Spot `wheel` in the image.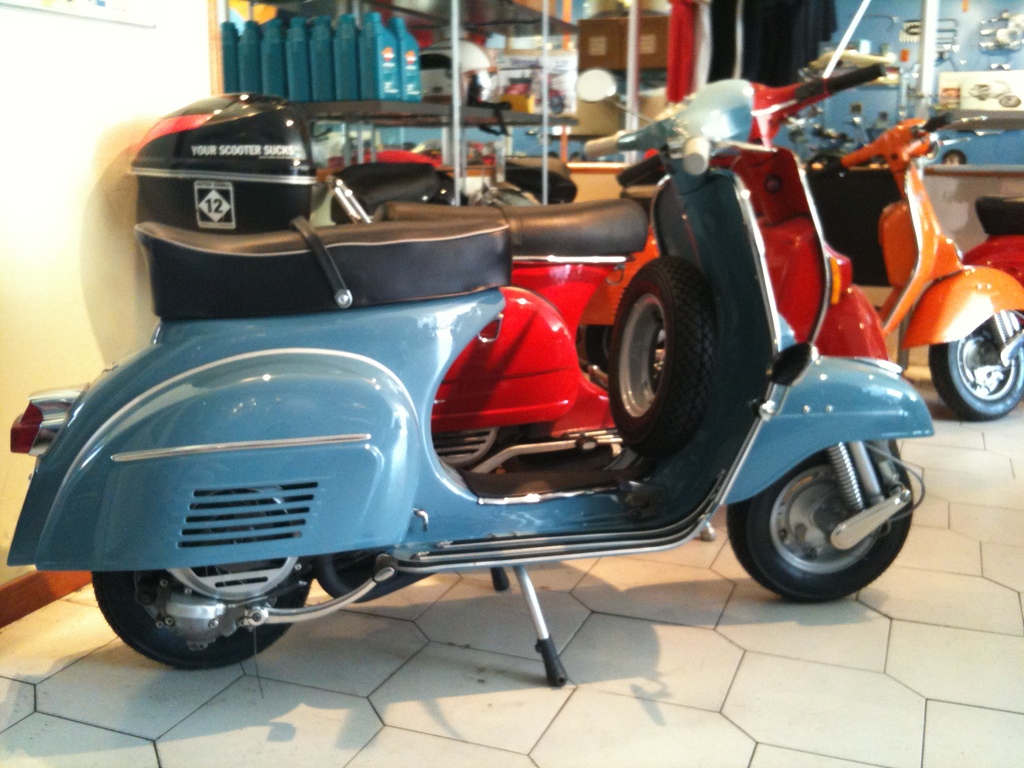
`wheel` found at 733, 441, 906, 598.
